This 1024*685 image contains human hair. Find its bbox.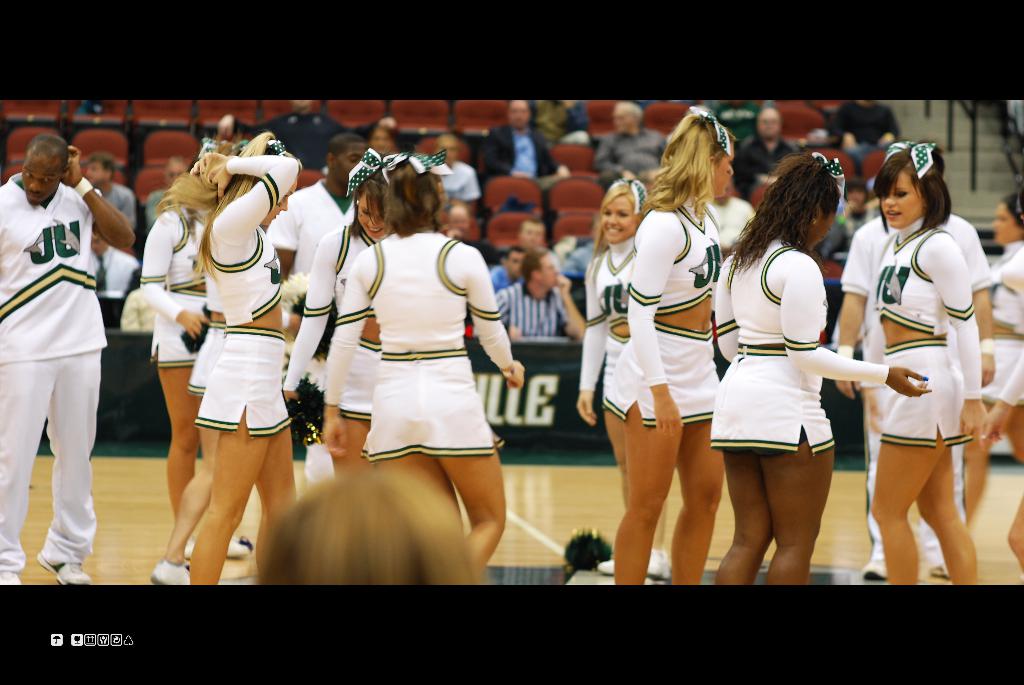
crop(637, 114, 740, 221).
